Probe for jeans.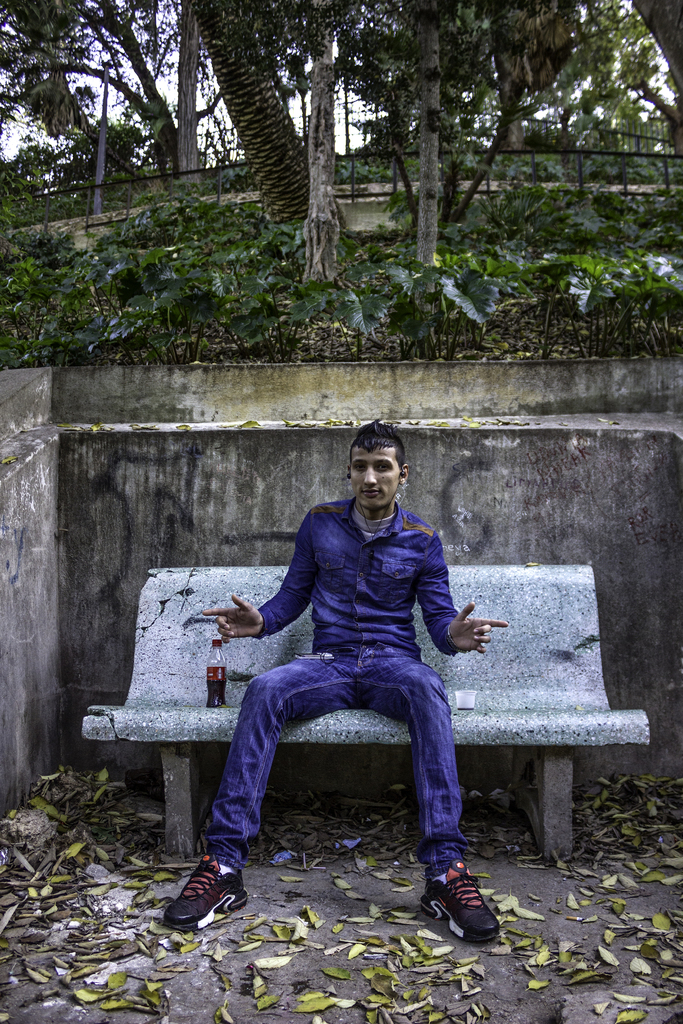
Probe result: region(177, 648, 488, 838).
